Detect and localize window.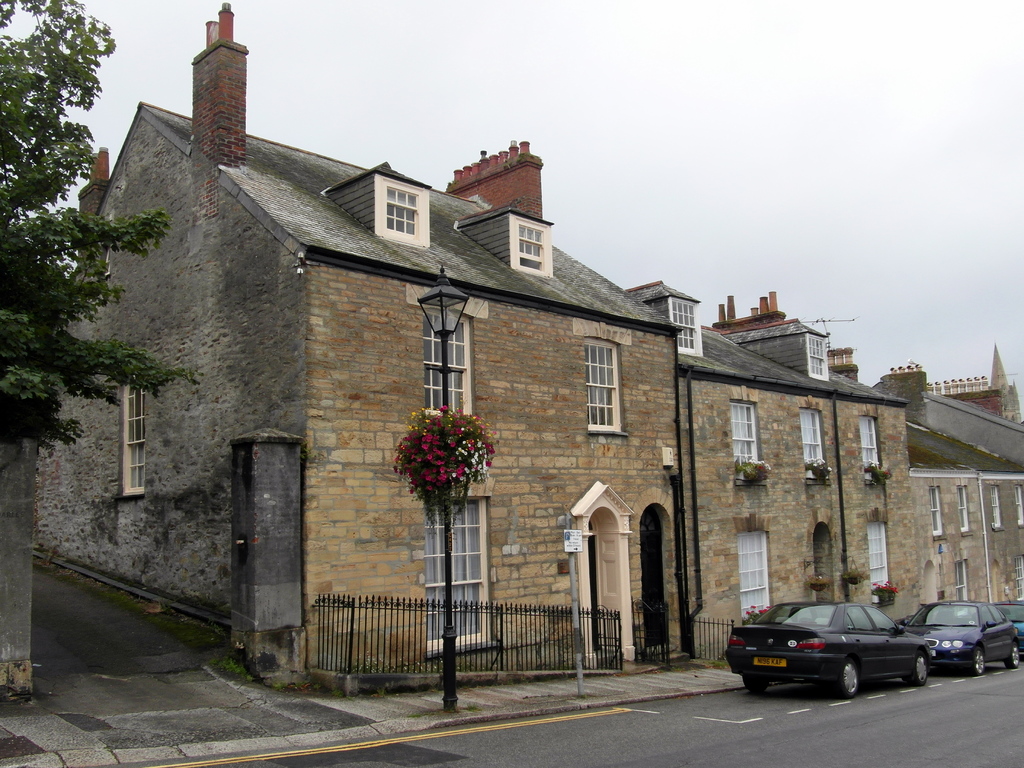
Localized at region(796, 401, 824, 474).
